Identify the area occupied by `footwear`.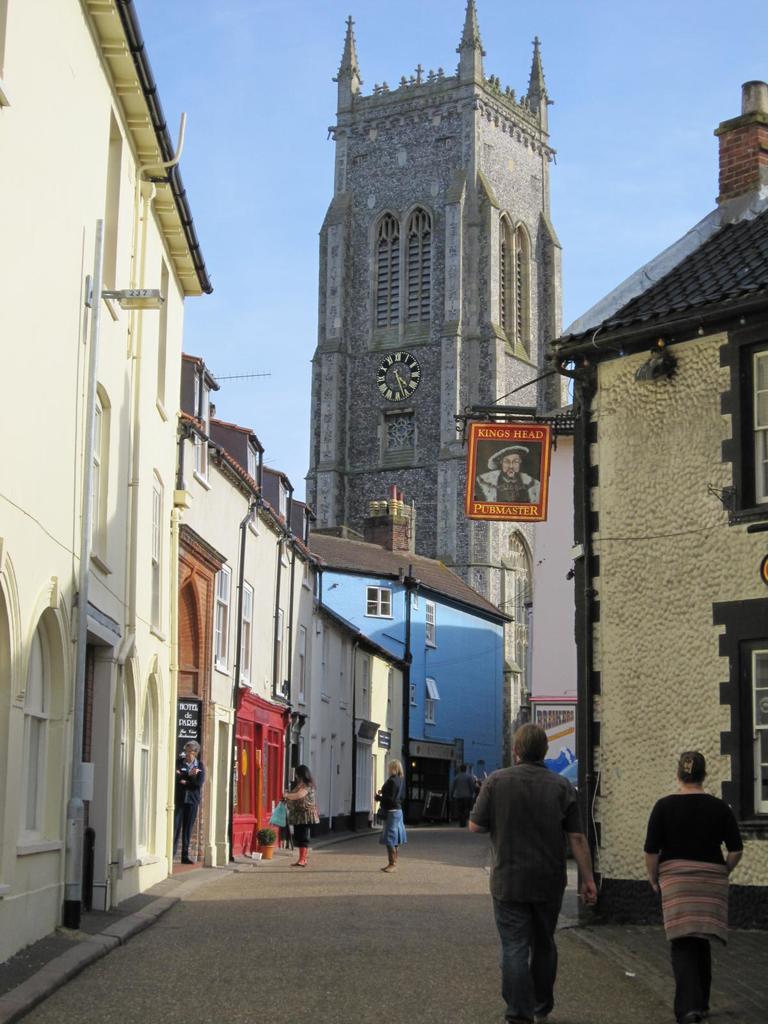
Area: region(501, 1009, 534, 1023).
